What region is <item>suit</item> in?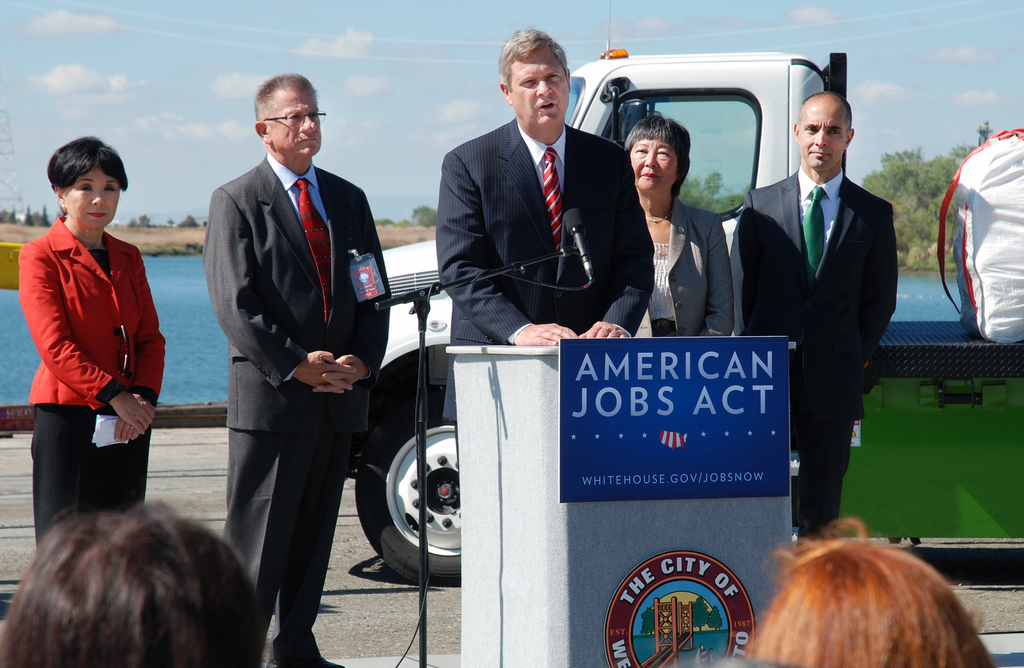
bbox(661, 191, 735, 344).
